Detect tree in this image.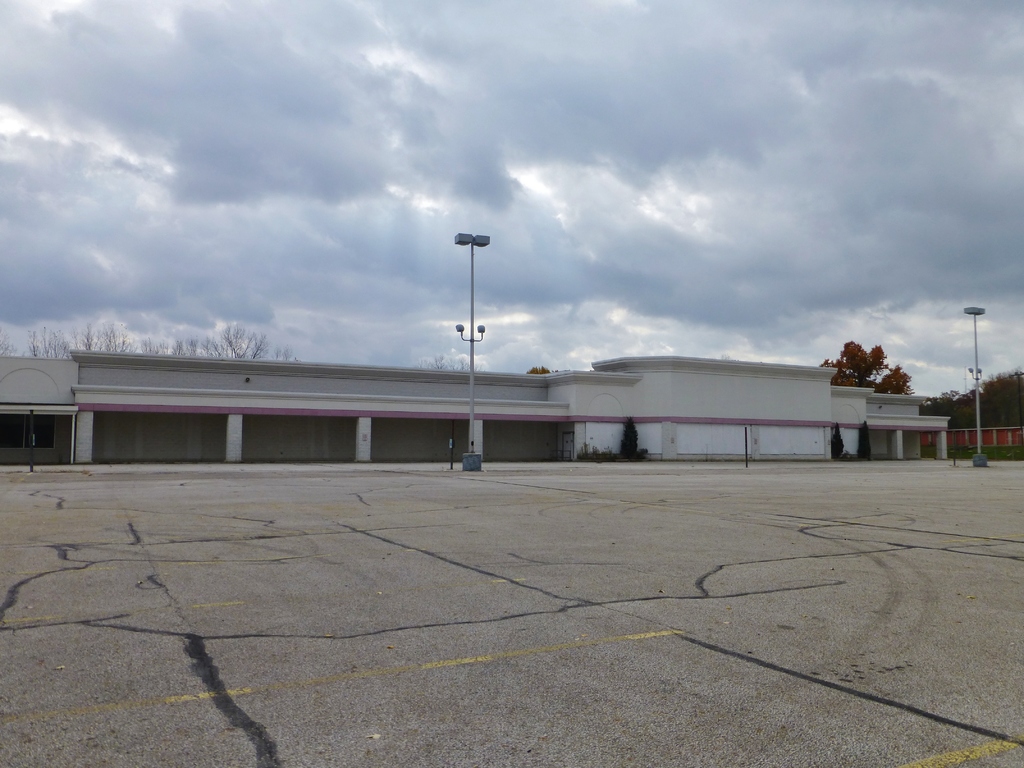
Detection: [810,339,918,397].
